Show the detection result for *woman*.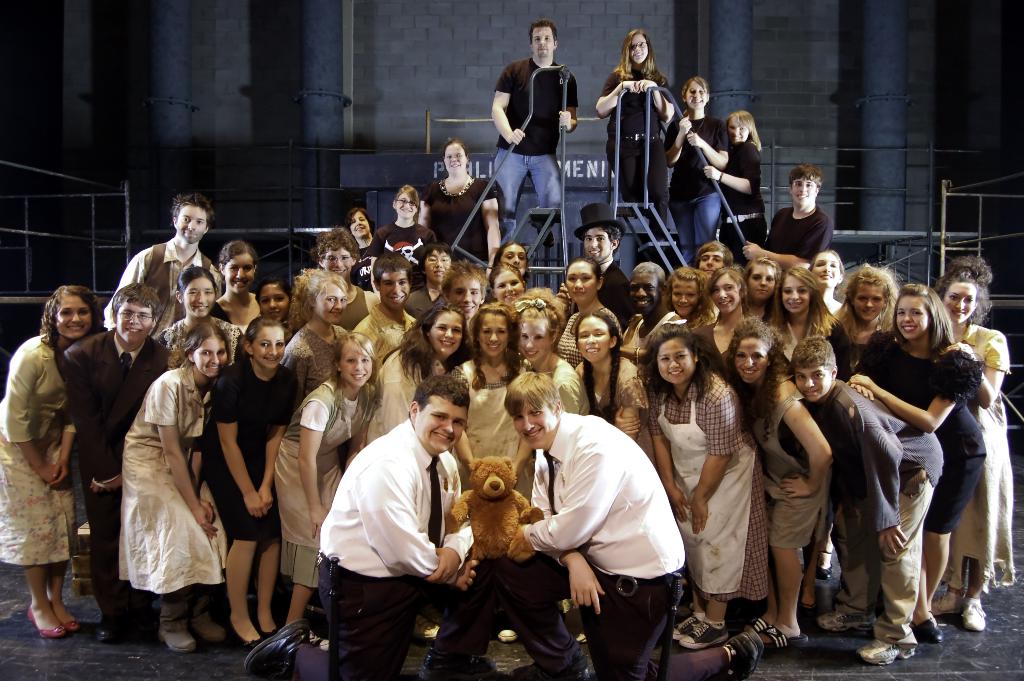
[left=698, top=105, right=770, bottom=268].
